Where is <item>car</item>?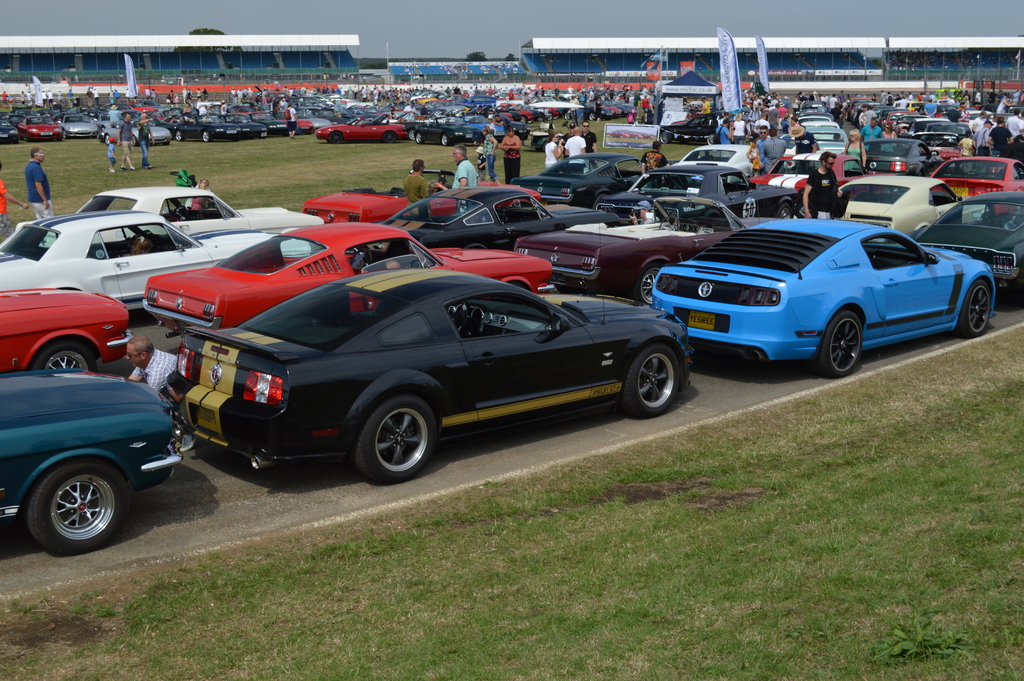
detection(62, 111, 98, 141).
